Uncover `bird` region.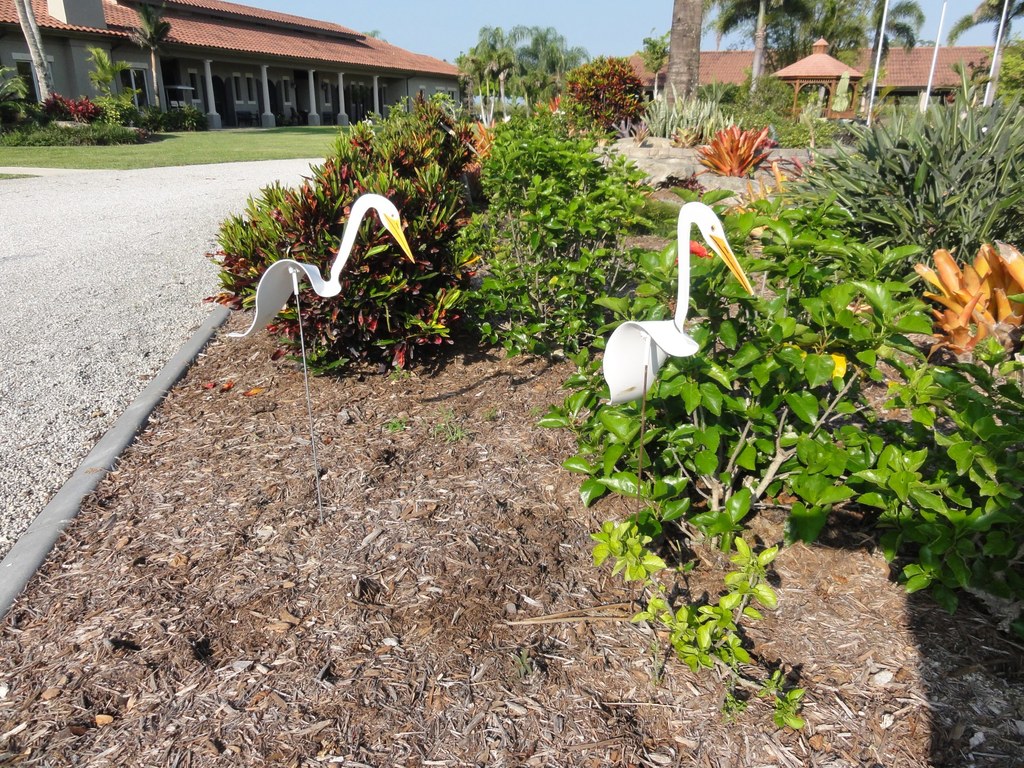
Uncovered: 596 224 740 419.
